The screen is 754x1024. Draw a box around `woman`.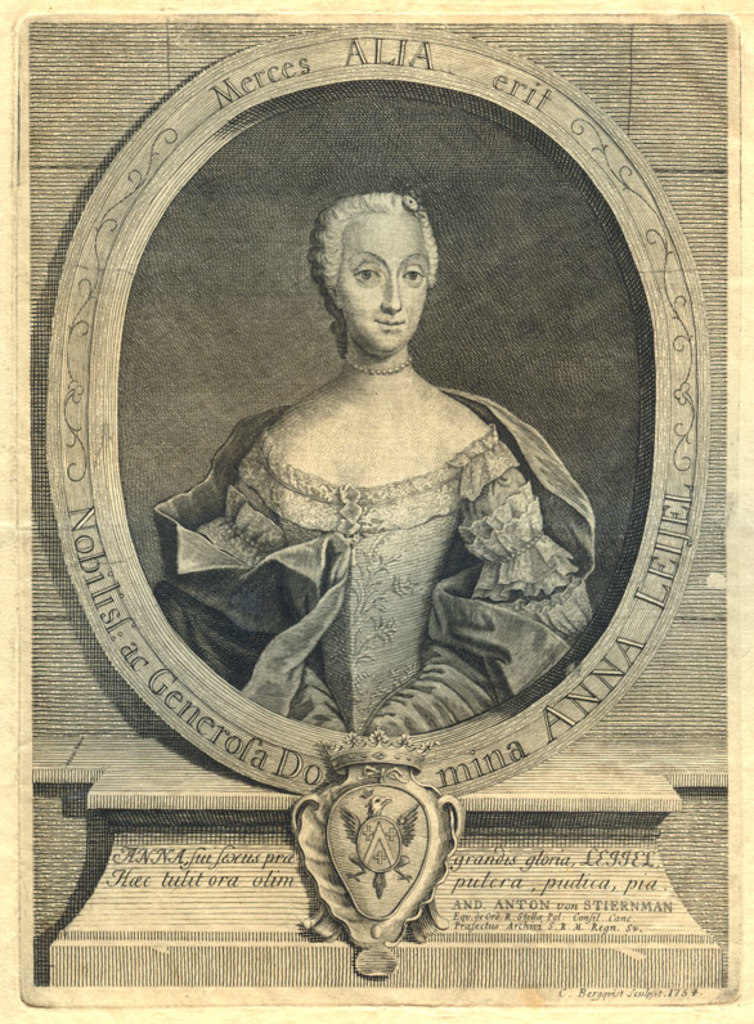
(145, 190, 601, 740).
